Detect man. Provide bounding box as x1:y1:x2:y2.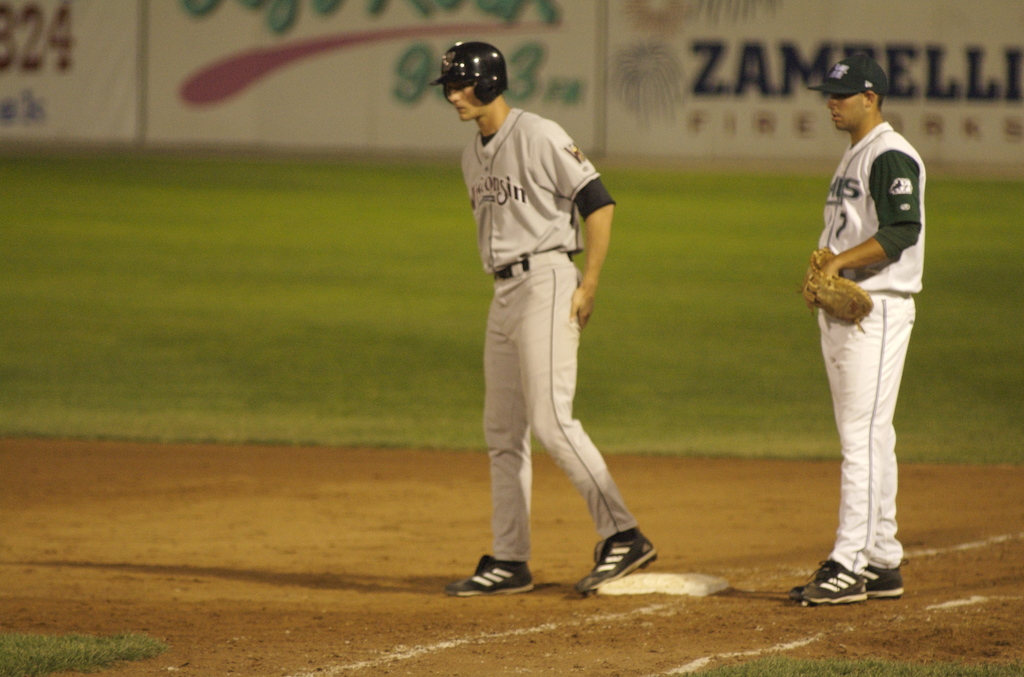
790:39:938:620.
